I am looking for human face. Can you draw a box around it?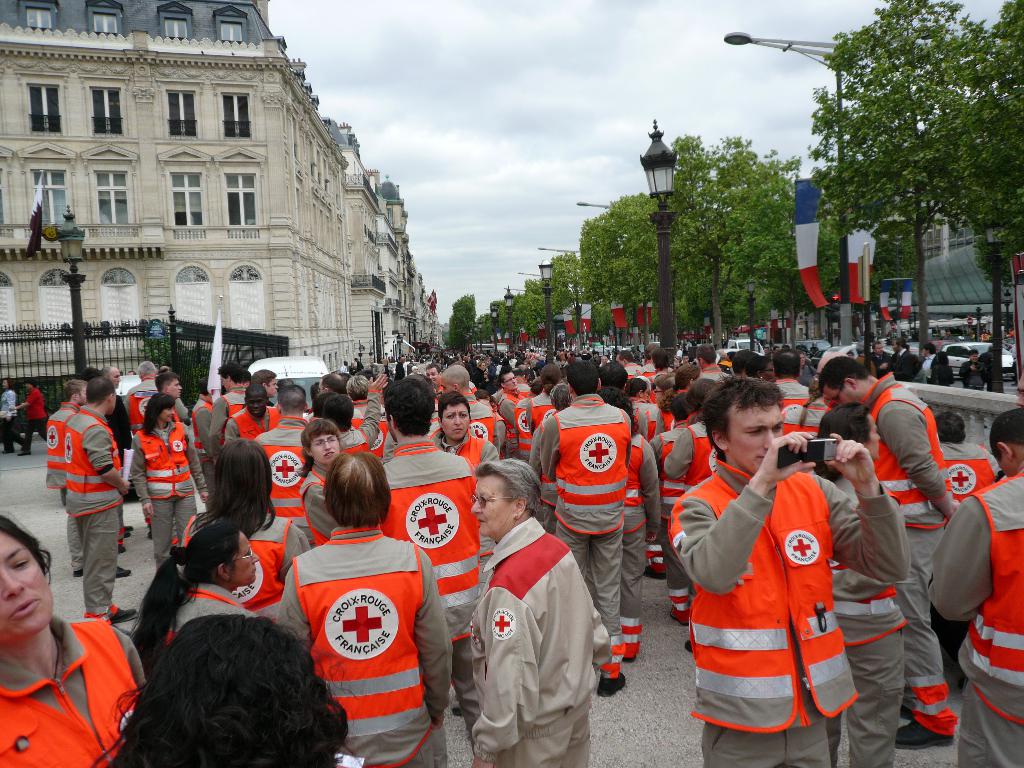
Sure, the bounding box is 831 386 861 402.
